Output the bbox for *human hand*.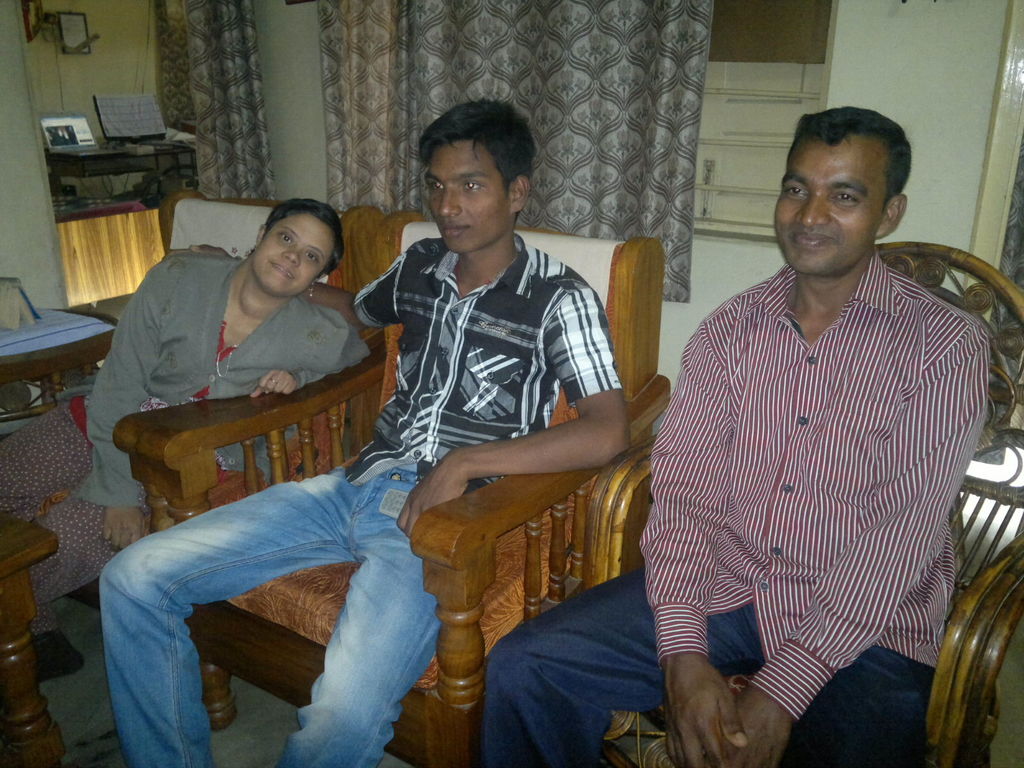
bbox=(696, 691, 793, 767).
